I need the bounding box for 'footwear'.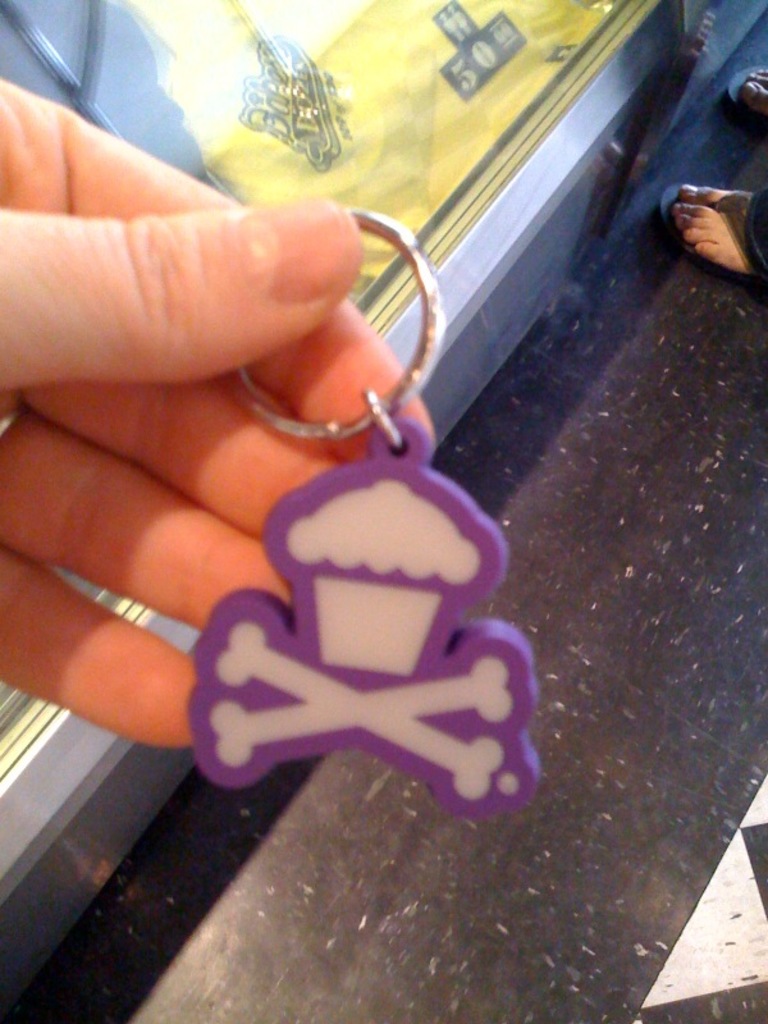
Here it is: {"left": 718, "top": 72, "right": 767, "bottom": 118}.
